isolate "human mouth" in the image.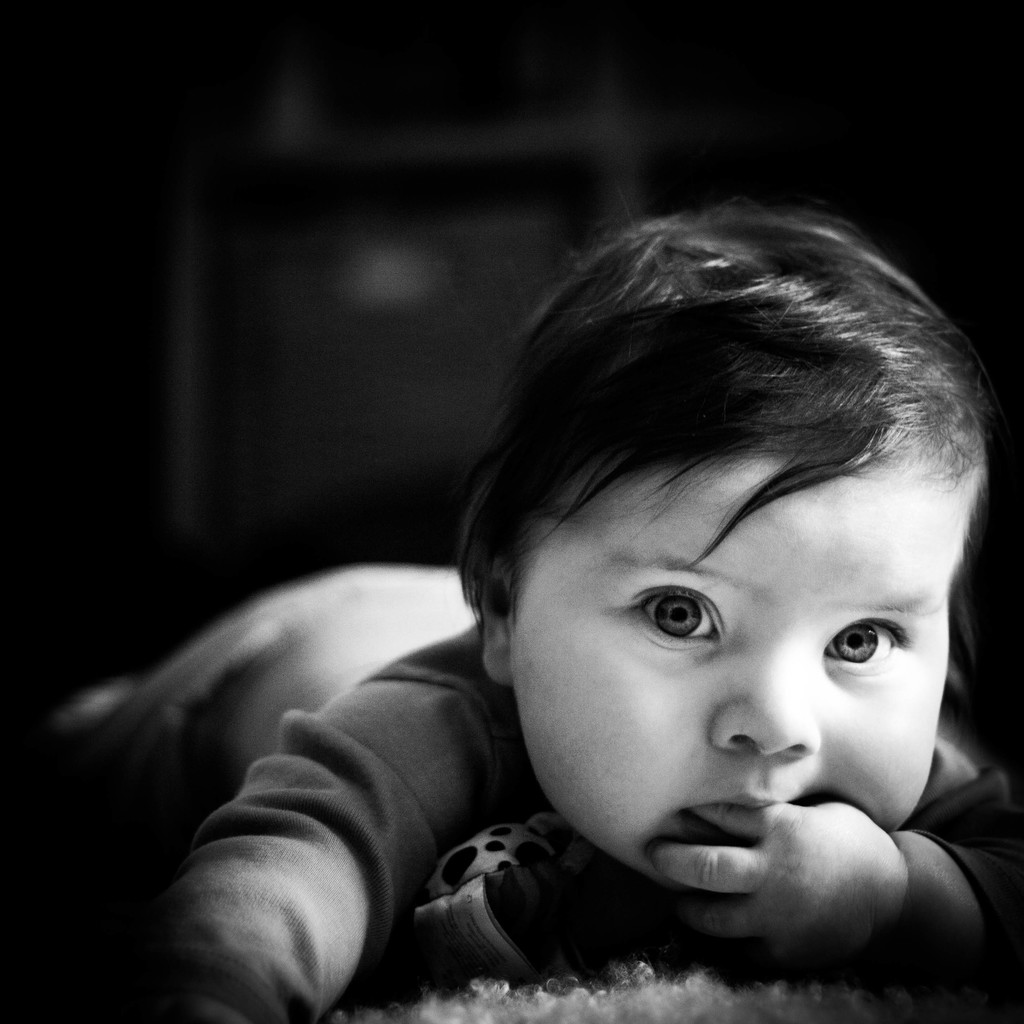
Isolated region: <region>676, 795, 812, 847</region>.
